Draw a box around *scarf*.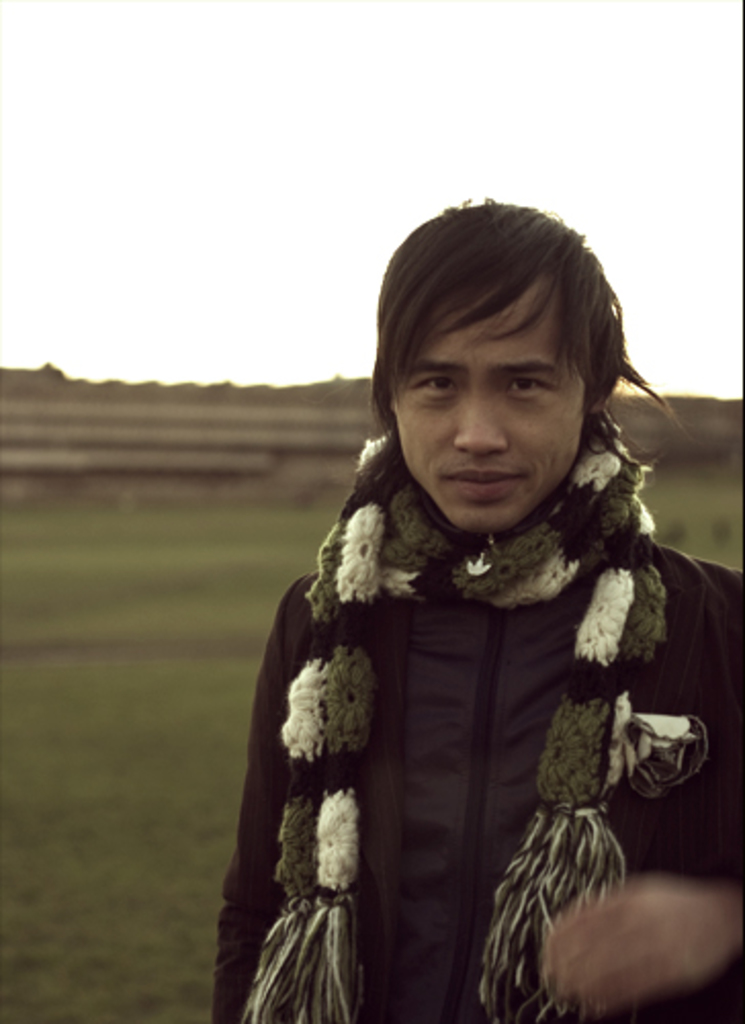
BBox(231, 410, 661, 1022).
